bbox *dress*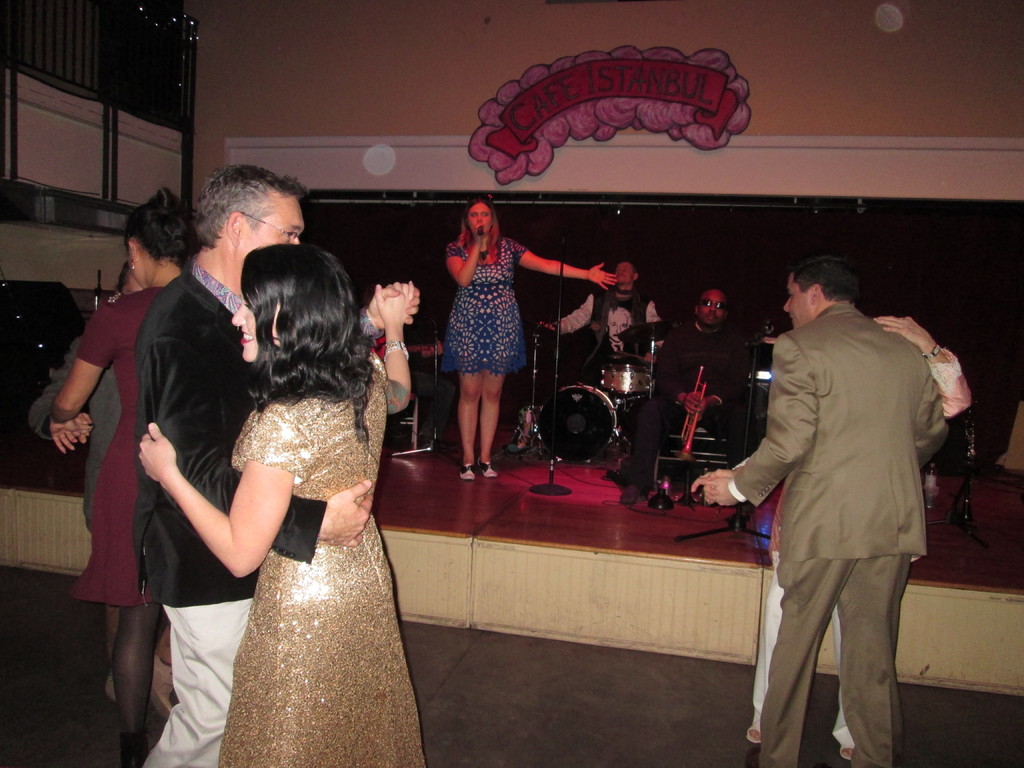
[233,358,421,767]
